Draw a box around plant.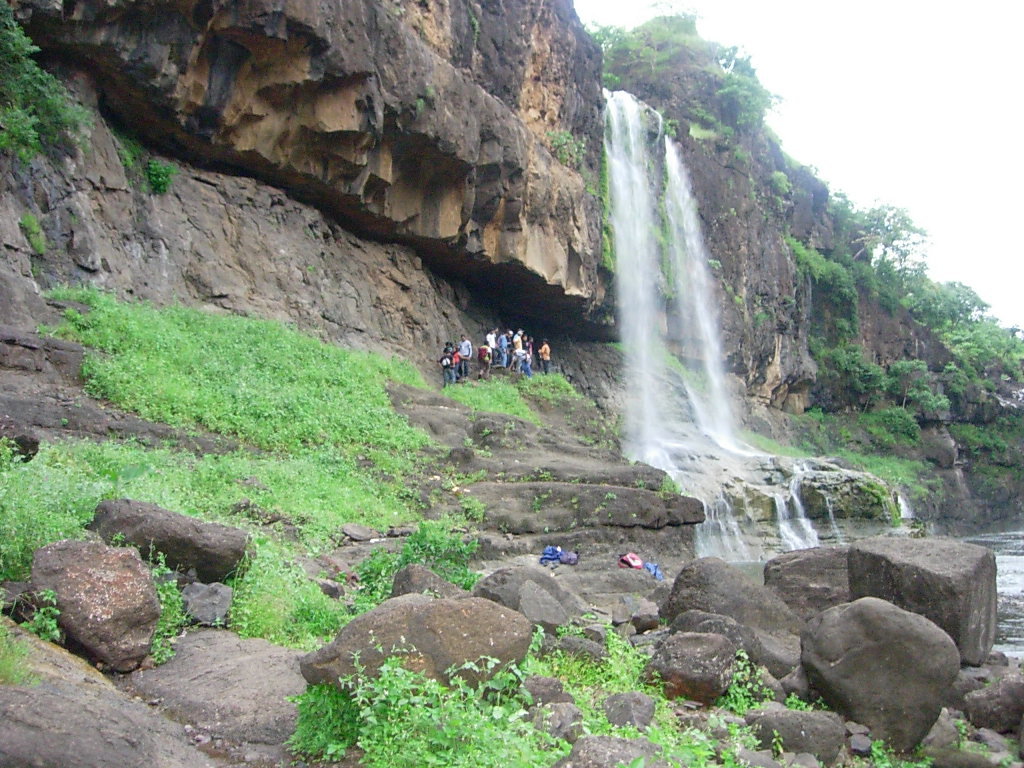
locate(13, 208, 51, 260).
